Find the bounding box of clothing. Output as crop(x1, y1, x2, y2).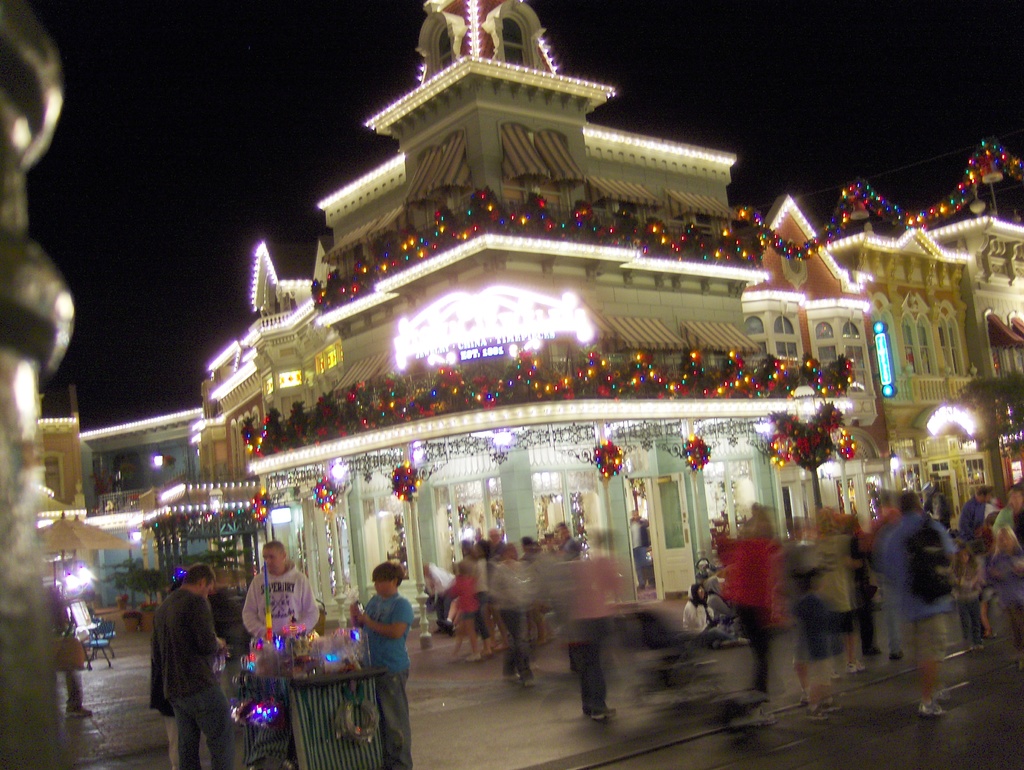
crop(899, 617, 945, 702).
